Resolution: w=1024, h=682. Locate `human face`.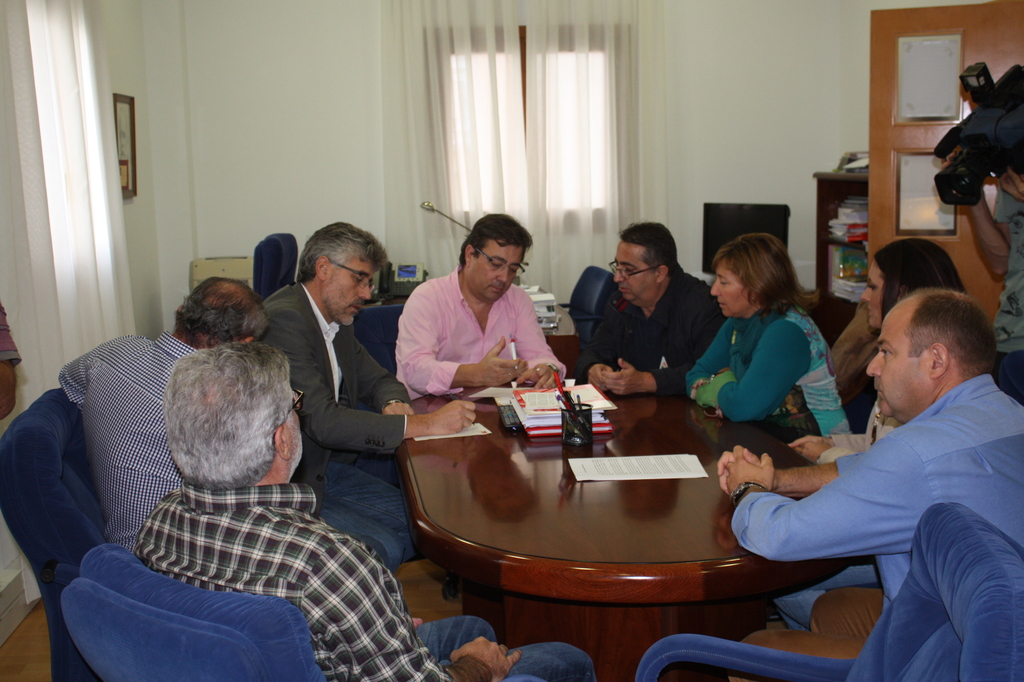
471,243,524,296.
